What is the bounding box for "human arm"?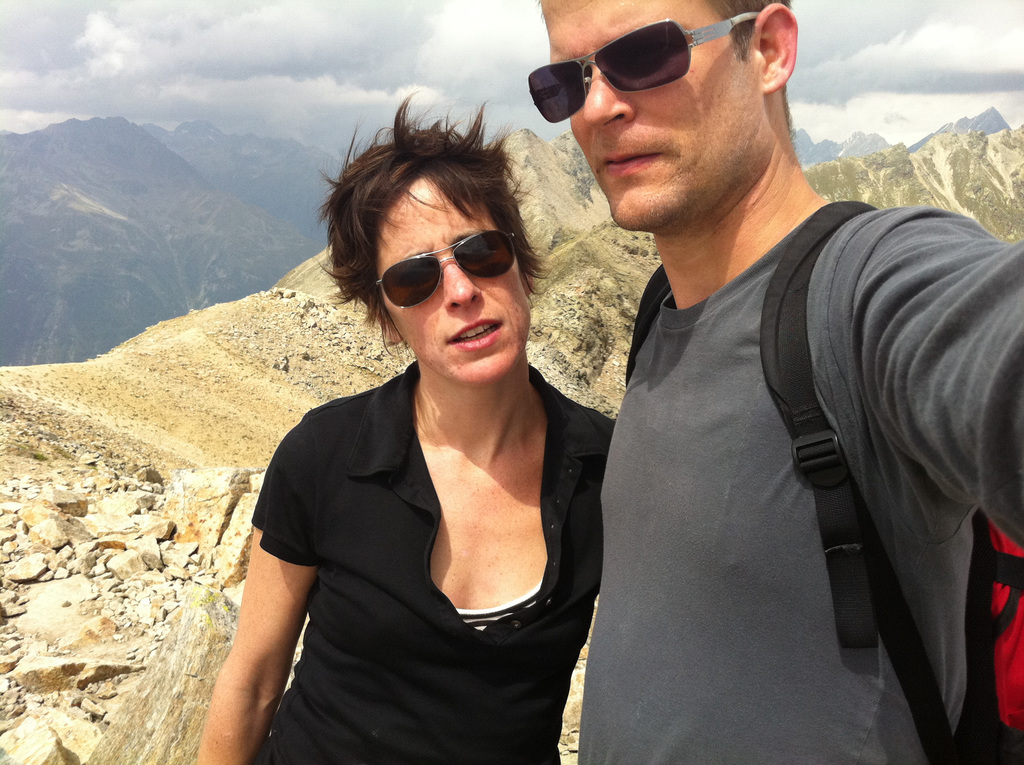
(x1=221, y1=458, x2=334, y2=734).
